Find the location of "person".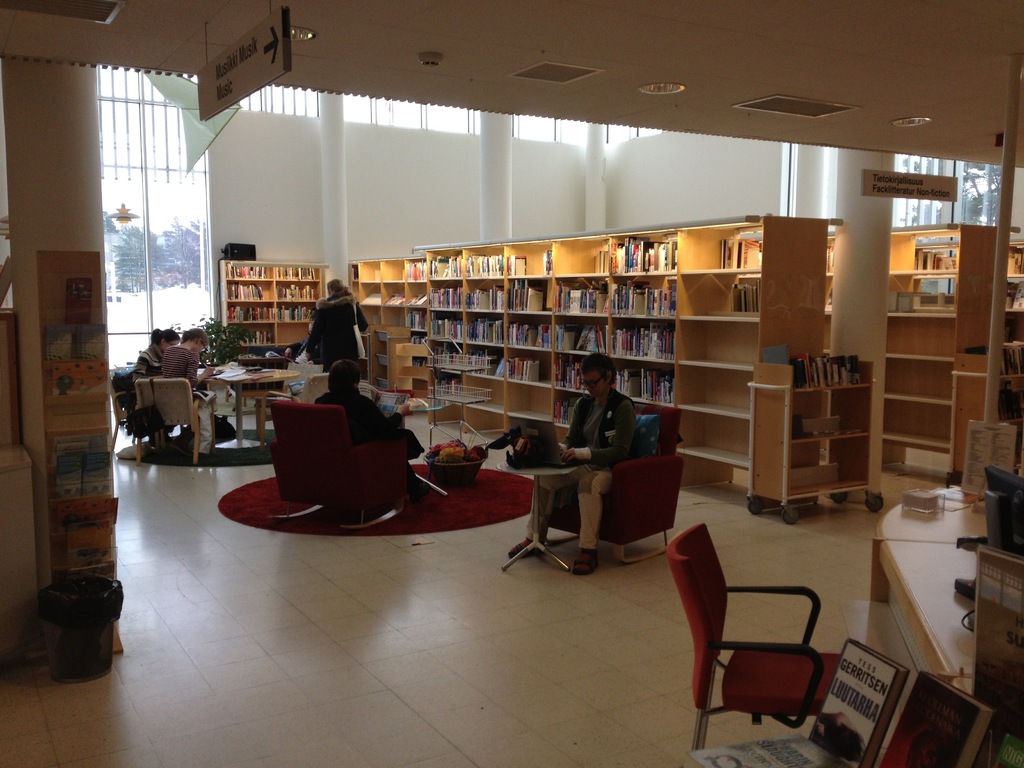
Location: x1=157 y1=324 x2=218 y2=470.
